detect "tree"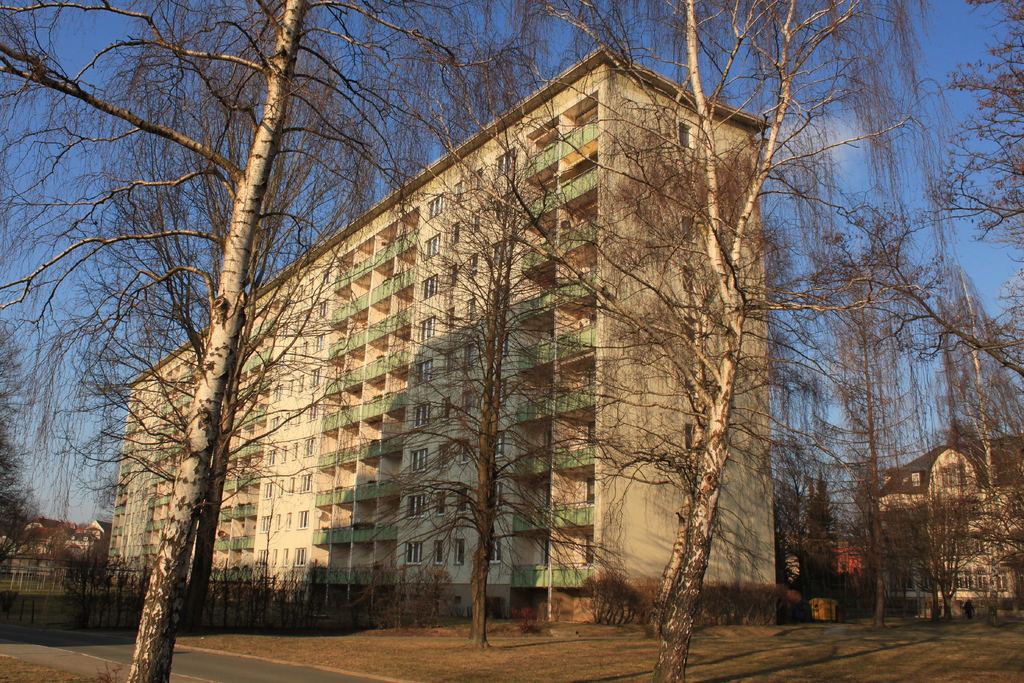
{"x1": 0, "y1": 319, "x2": 31, "y2": 559}
